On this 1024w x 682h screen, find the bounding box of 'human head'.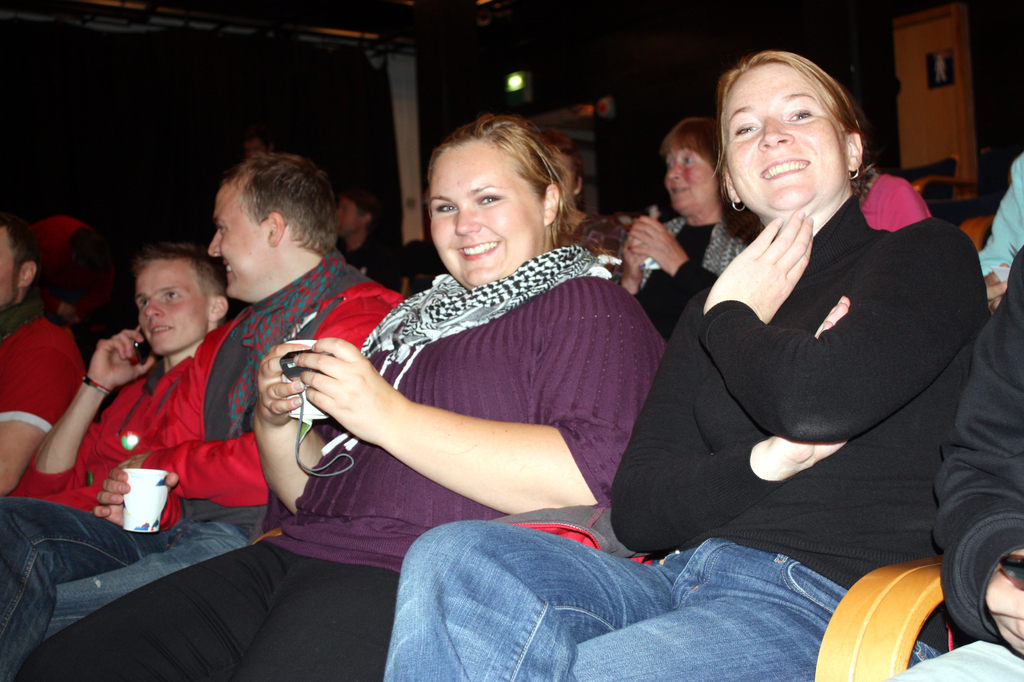
Bounding box: 536:129:583:211.
